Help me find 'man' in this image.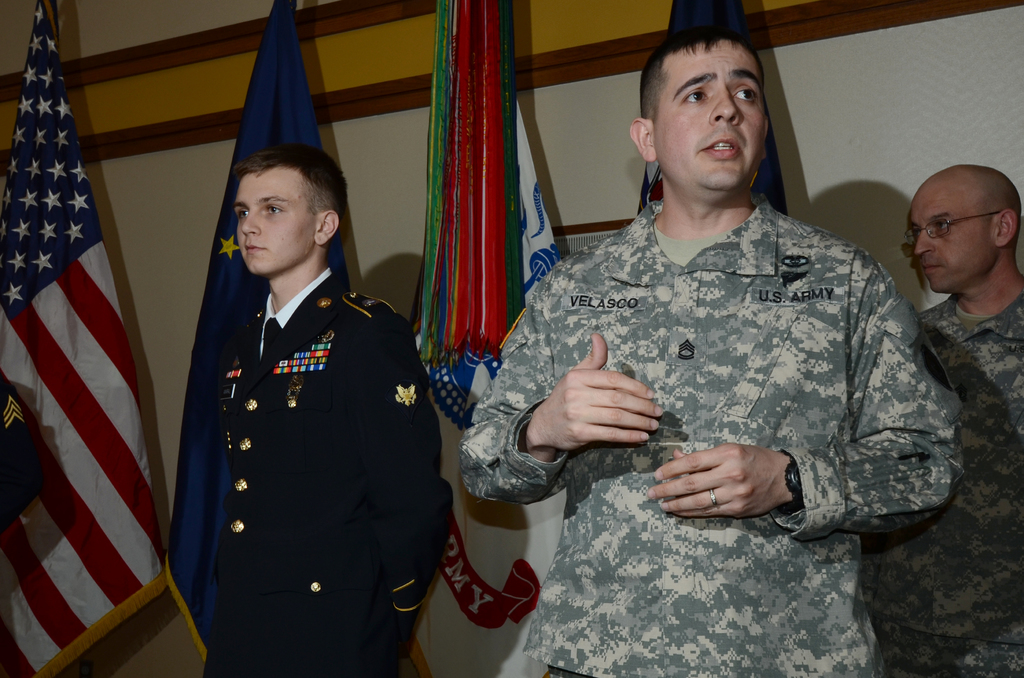
Found it: {"x1": 155, "y1": 121, "x2": 444, "y2": 677}.
